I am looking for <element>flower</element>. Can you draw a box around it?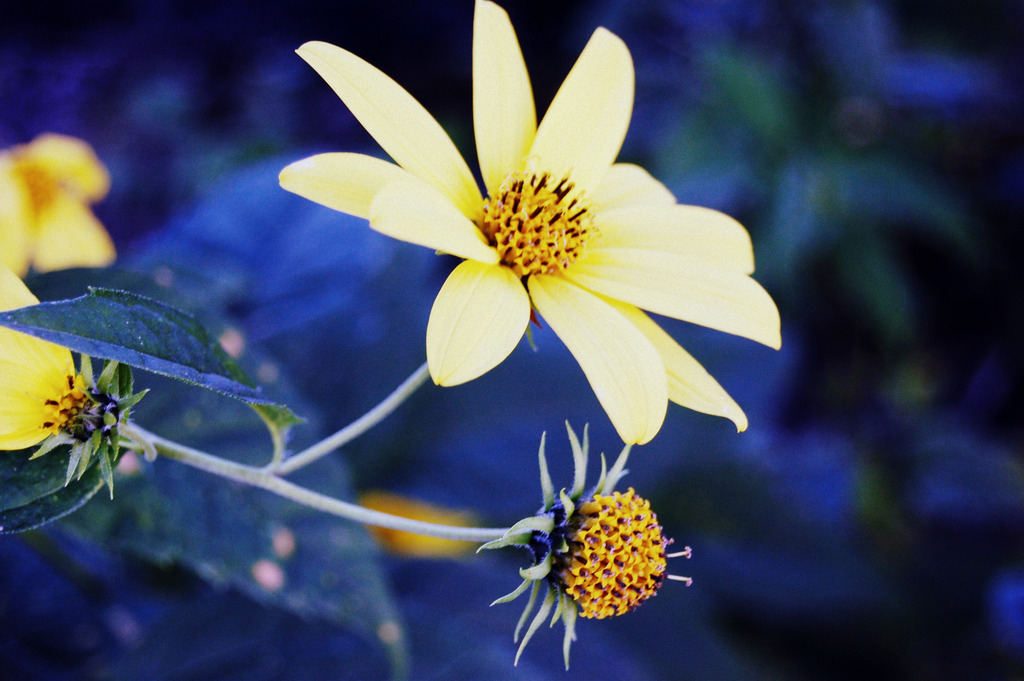
Sure, the bounding box is 280,0,781,448.
